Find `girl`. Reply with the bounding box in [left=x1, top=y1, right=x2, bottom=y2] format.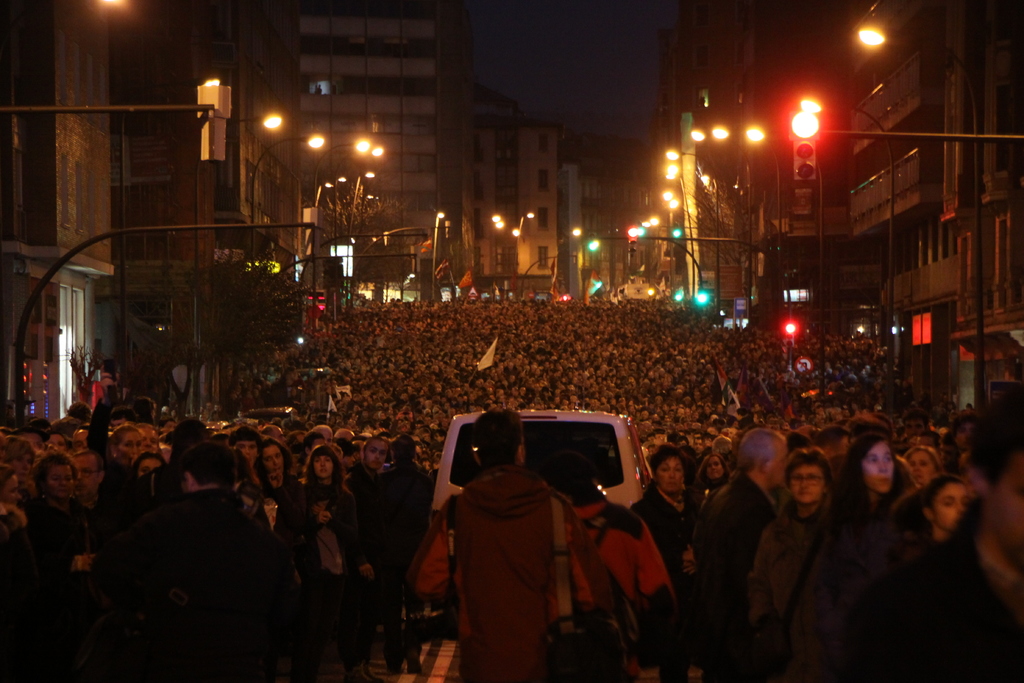
[left=305, top=445, right=371, bottom=676].
